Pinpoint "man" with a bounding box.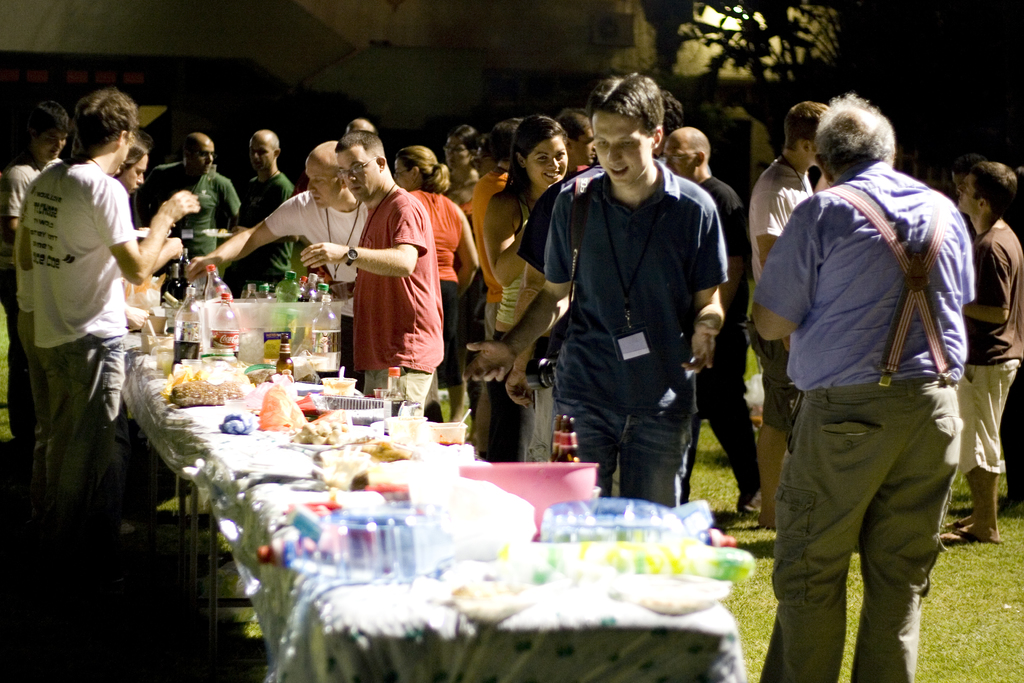
(22,85,214,625).
